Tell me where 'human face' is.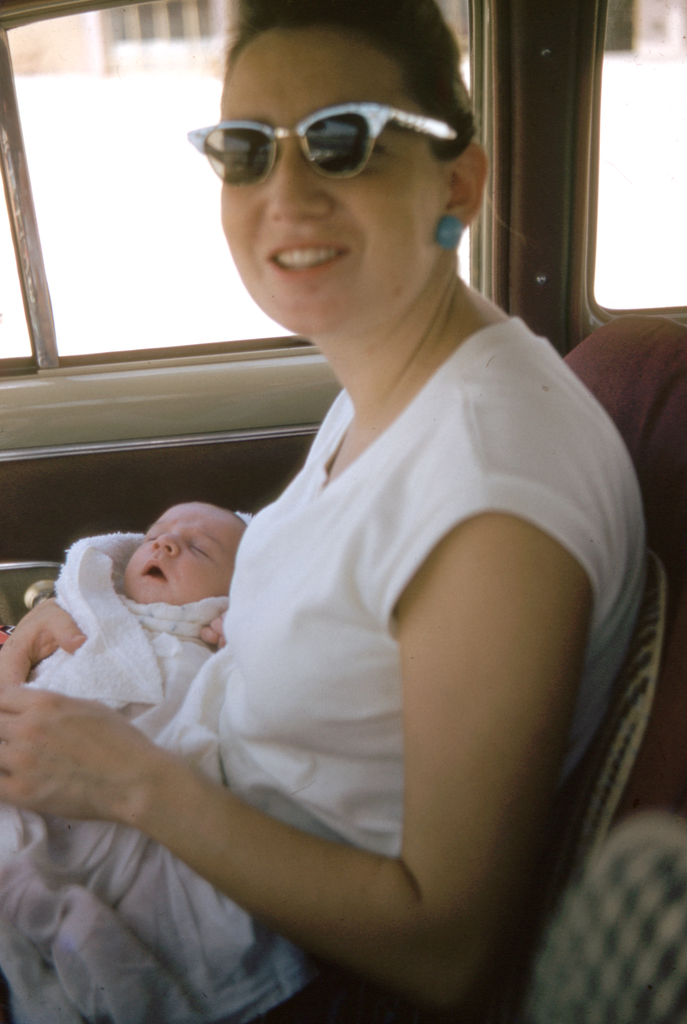
'human face' is at BBox(140, 504, 224, 604).
